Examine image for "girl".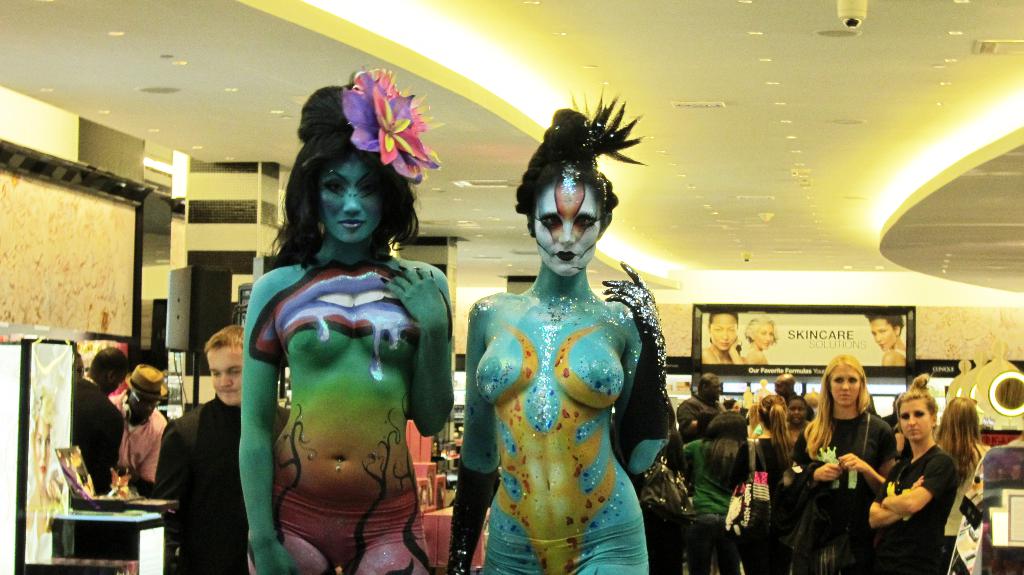
Examination result: [left=685, top=410, right=751, bottom=574].
